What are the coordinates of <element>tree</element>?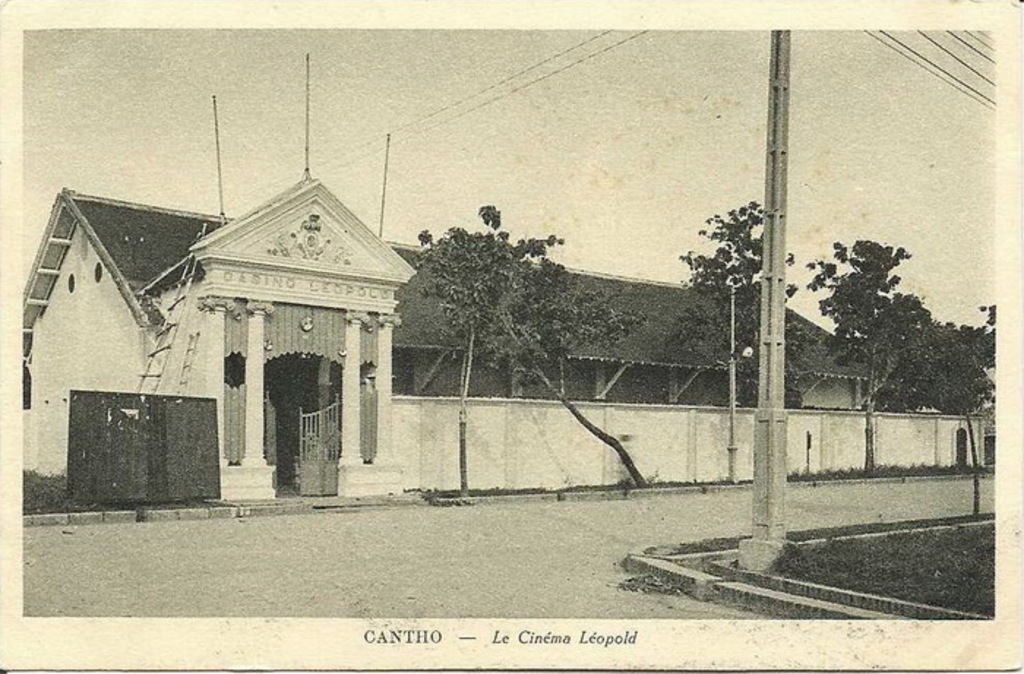
box(787, 192, 960, 452).
